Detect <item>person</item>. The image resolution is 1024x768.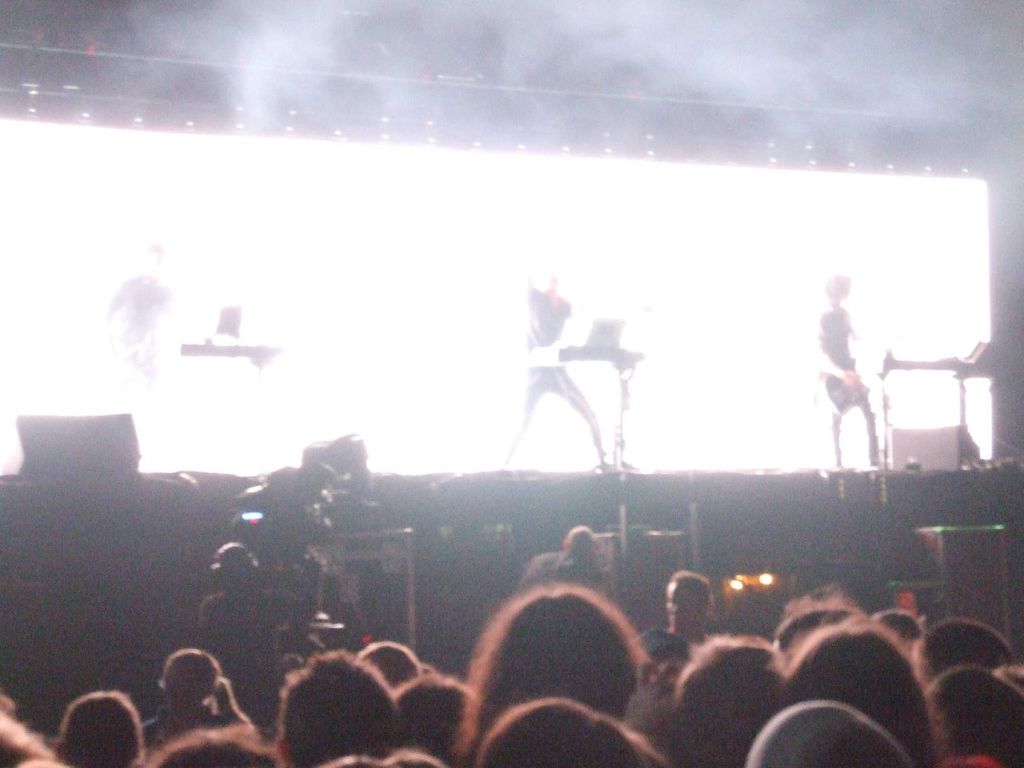
locate(493, 234, 623, 472).
